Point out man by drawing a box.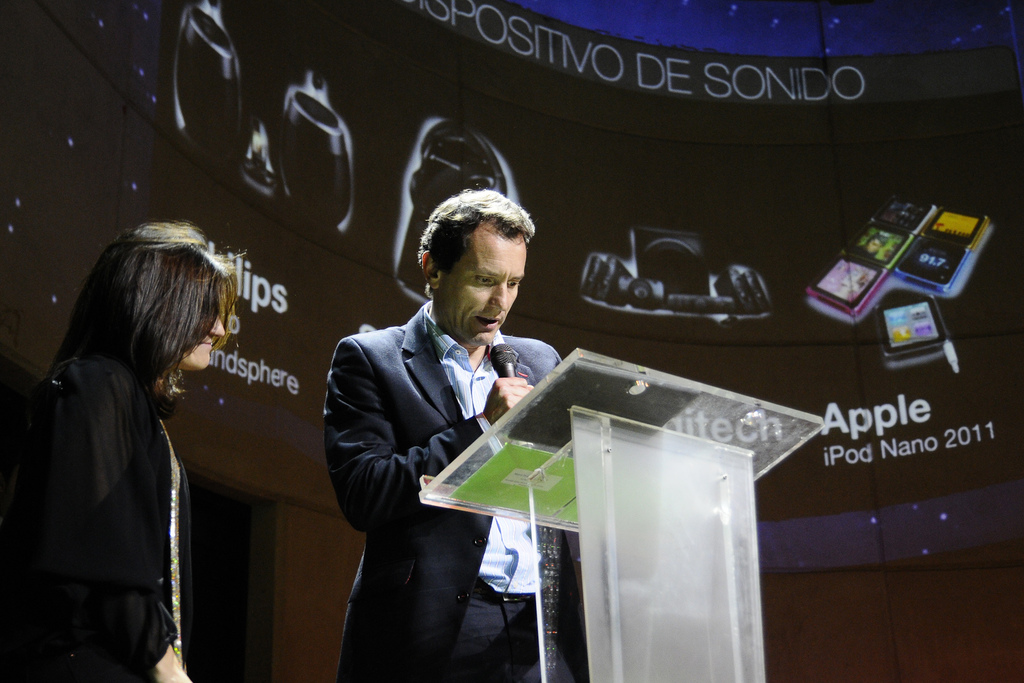
(x1=310, y1=185, x2=569, y2=650).
